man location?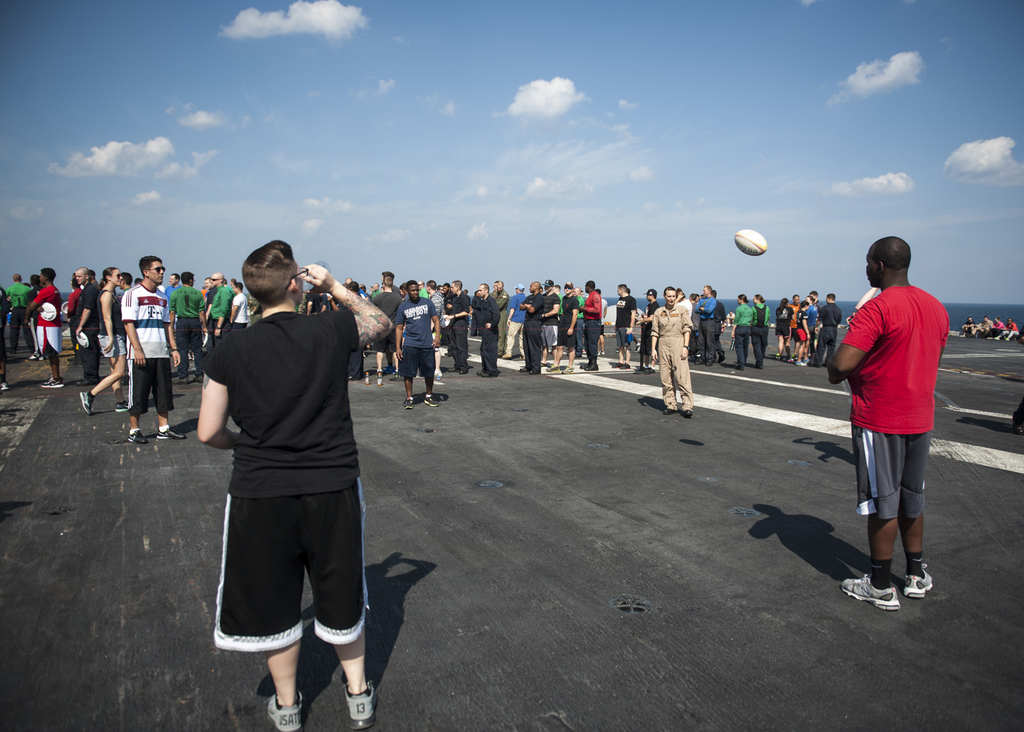
rect(803, 297, 817, 362)
